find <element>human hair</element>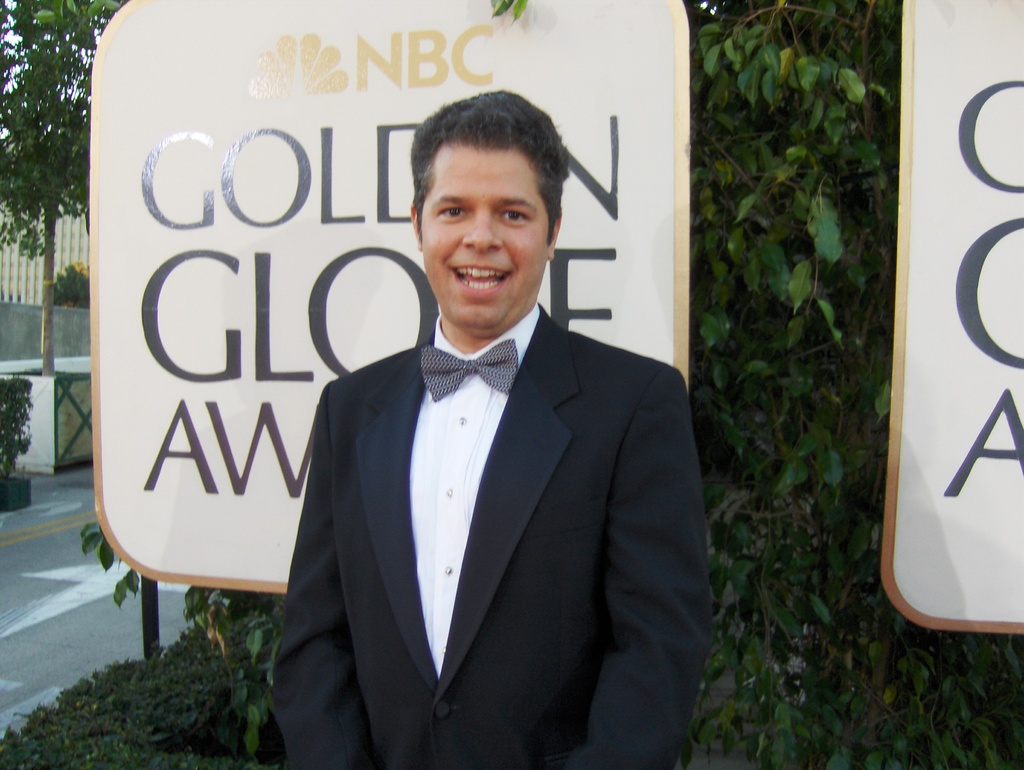
{"x1": 399, "y1": 91, "x2": 573, "y2": 266}
